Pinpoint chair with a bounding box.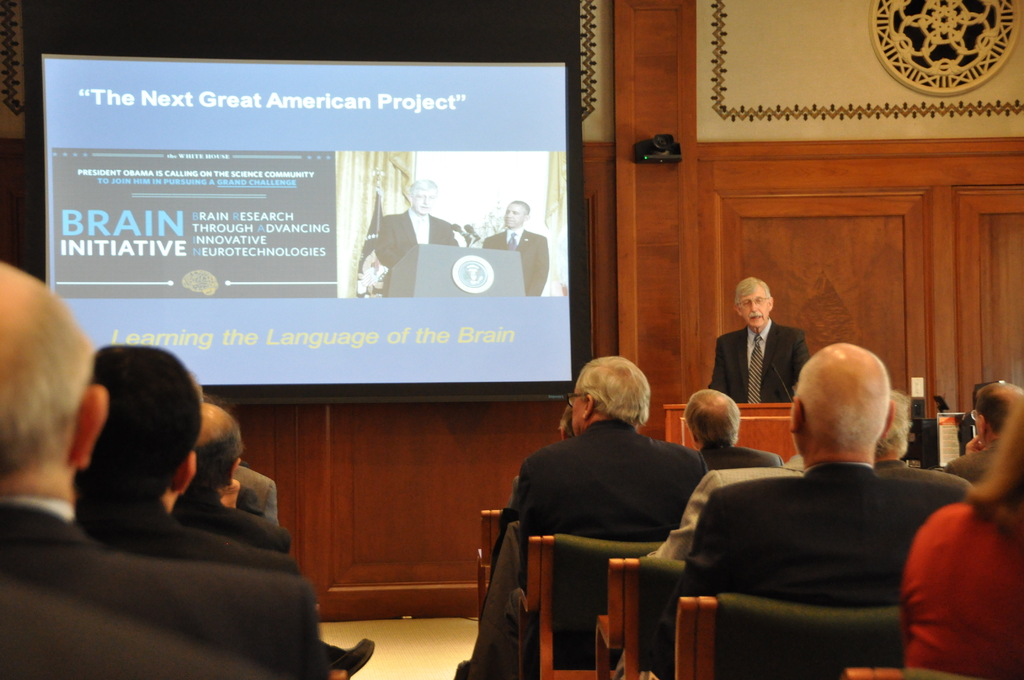
box=[841, 664, 972, 679].
